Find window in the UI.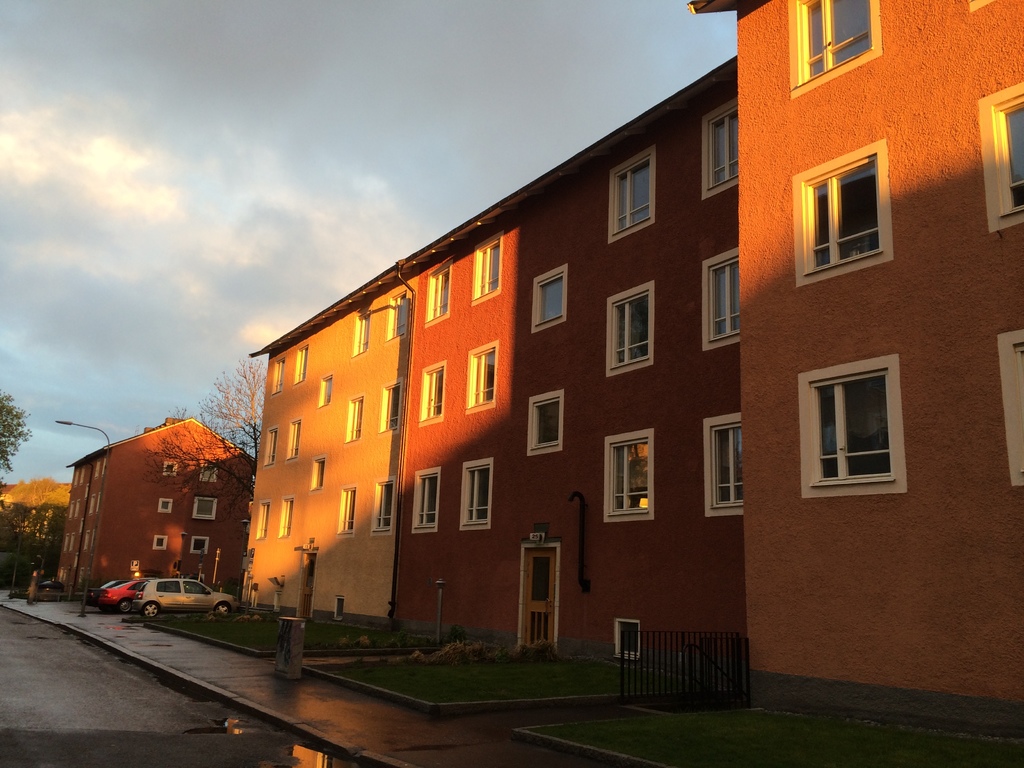
UI element at <region>701, 92, 740, 203</region>.
